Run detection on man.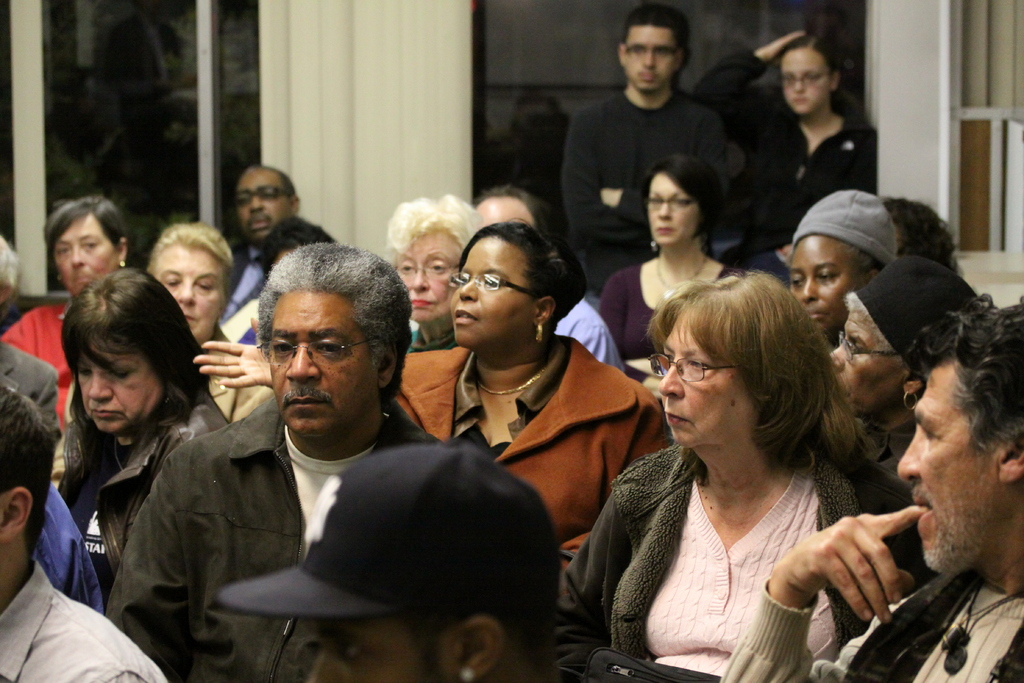
Result: [219,443,561,682].
